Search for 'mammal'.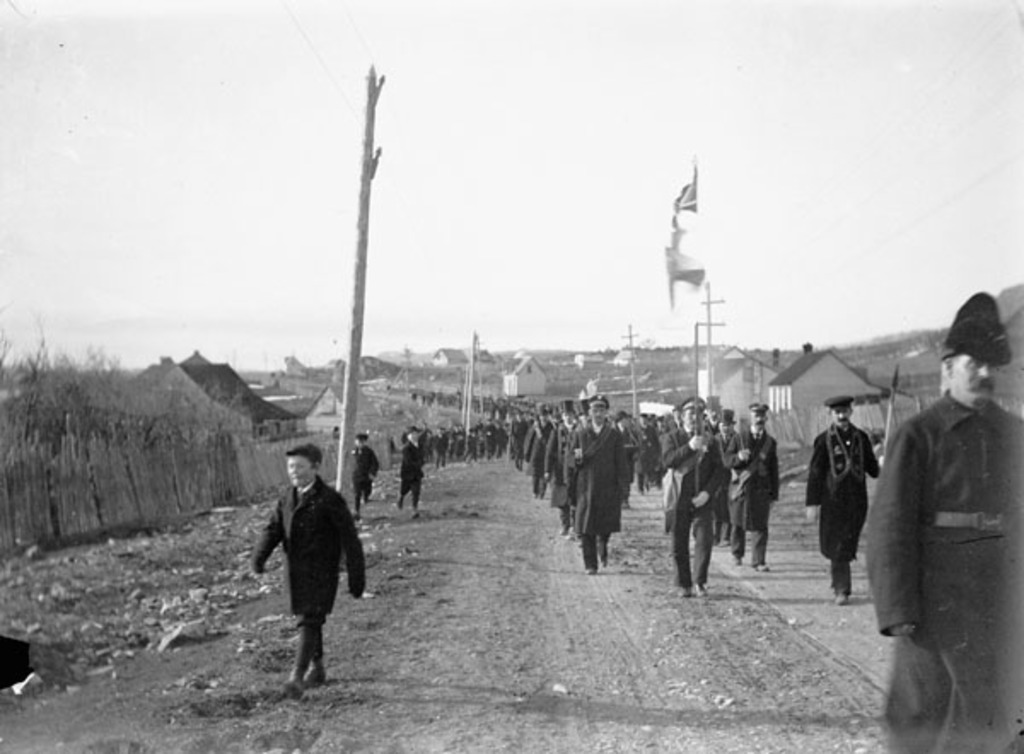
Found at {"x1": 353, "y1": 437, "x2": 377, "y2": 507}.
